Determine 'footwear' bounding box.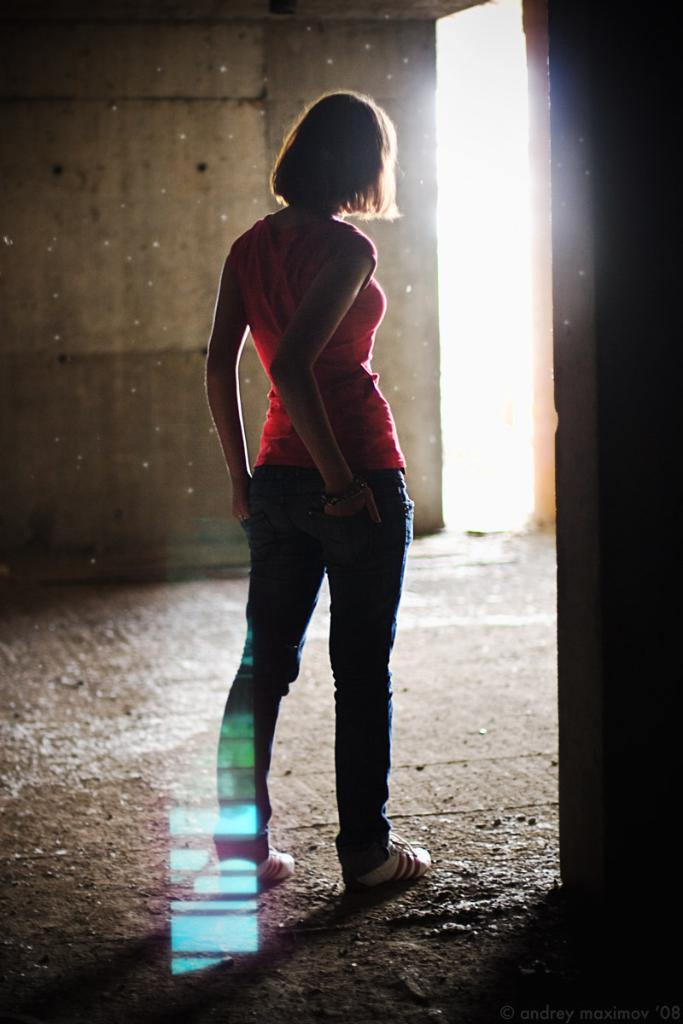
Determined: box(221, 847, 295, 884).
